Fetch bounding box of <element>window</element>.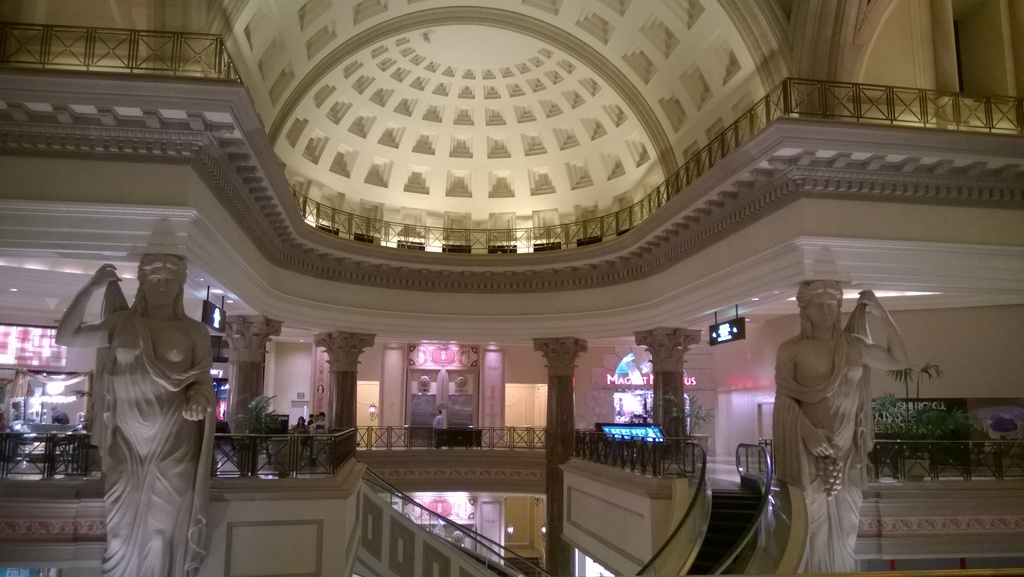
Bbox: 0/326/68/366.
